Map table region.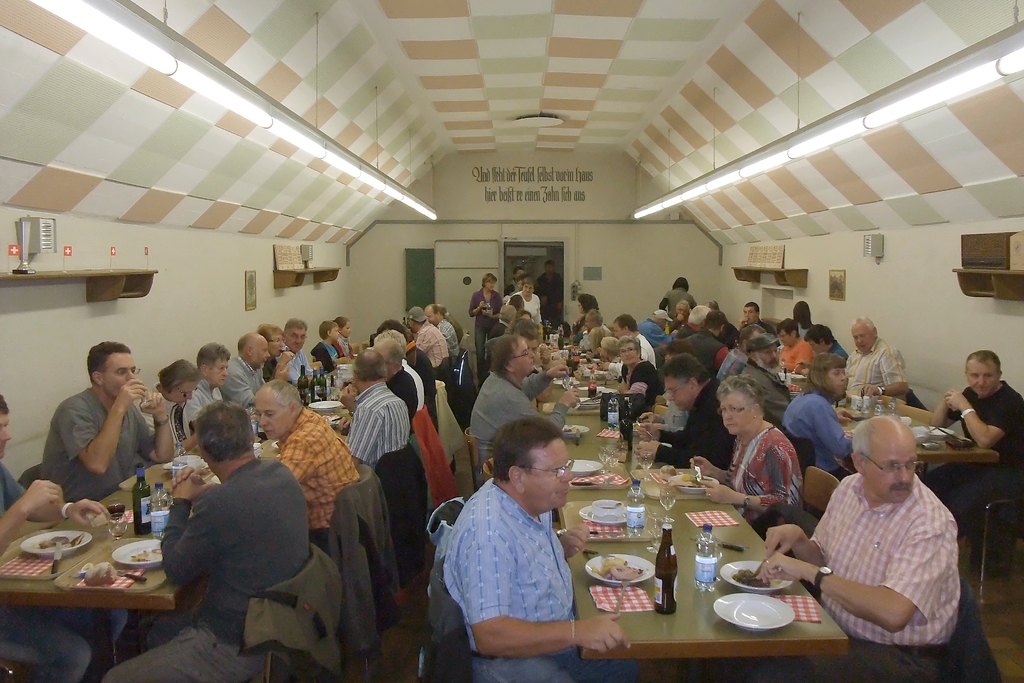
Mapped to locate(836, 390, 997, 458).
